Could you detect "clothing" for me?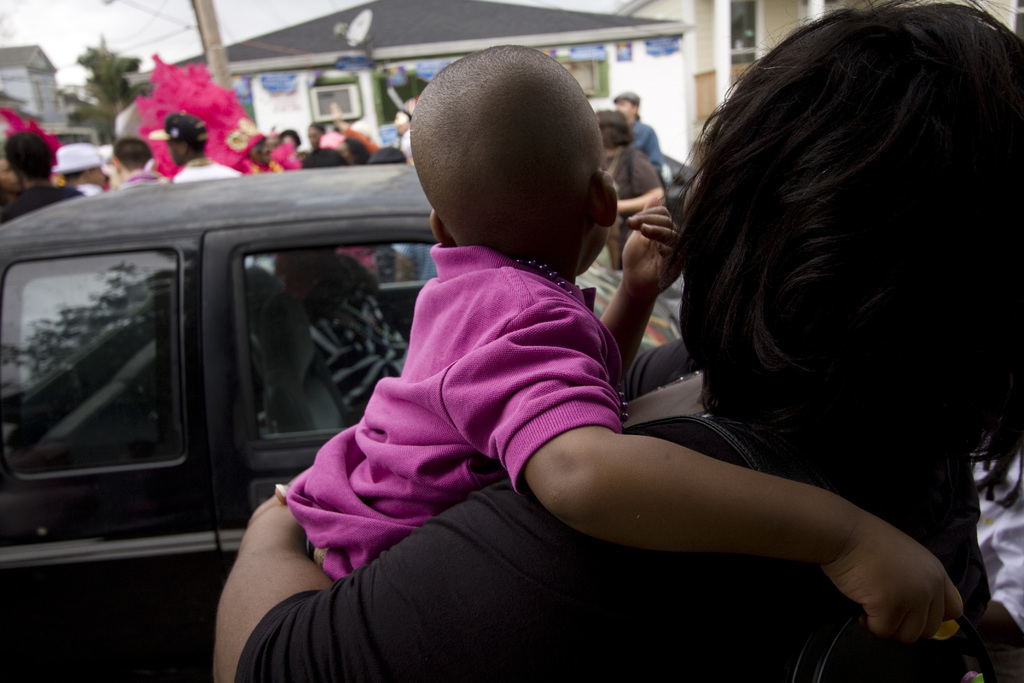
Detection result: box(602, 142, 668, 270).
